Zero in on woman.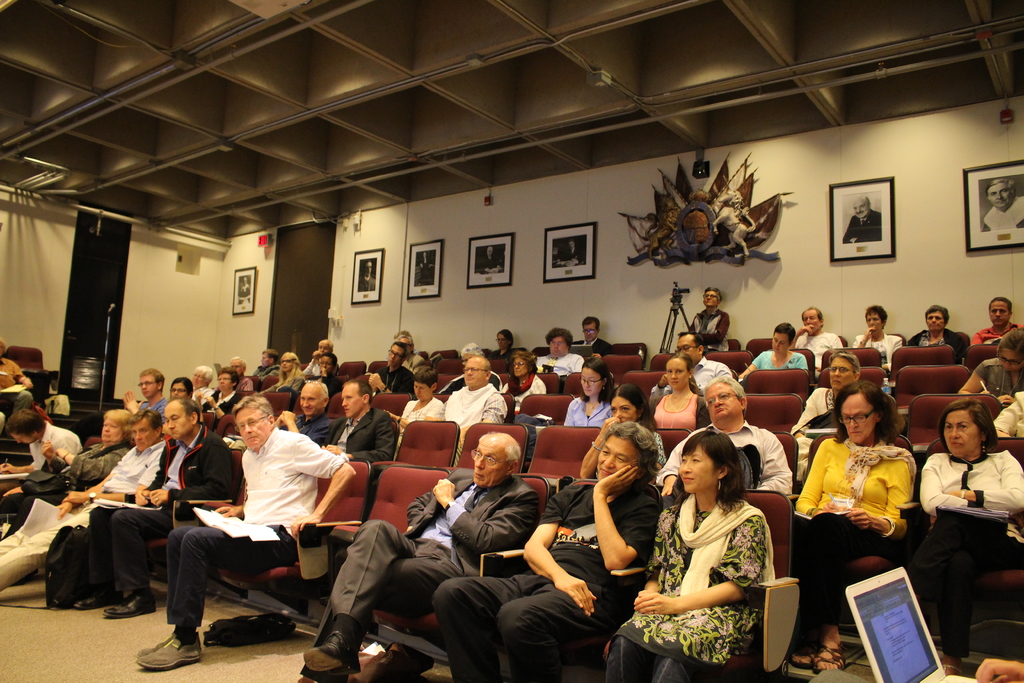
Zeroed in: [x1=858, y1=304, x2=907, y2=389].
